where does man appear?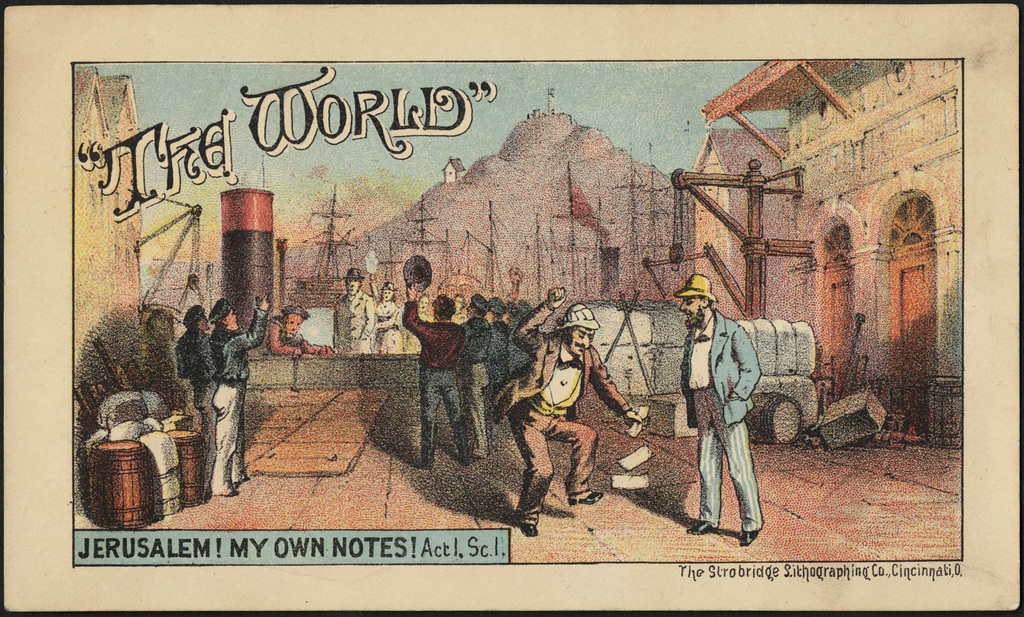
Appears at crop(498, 285, 648, 536).
